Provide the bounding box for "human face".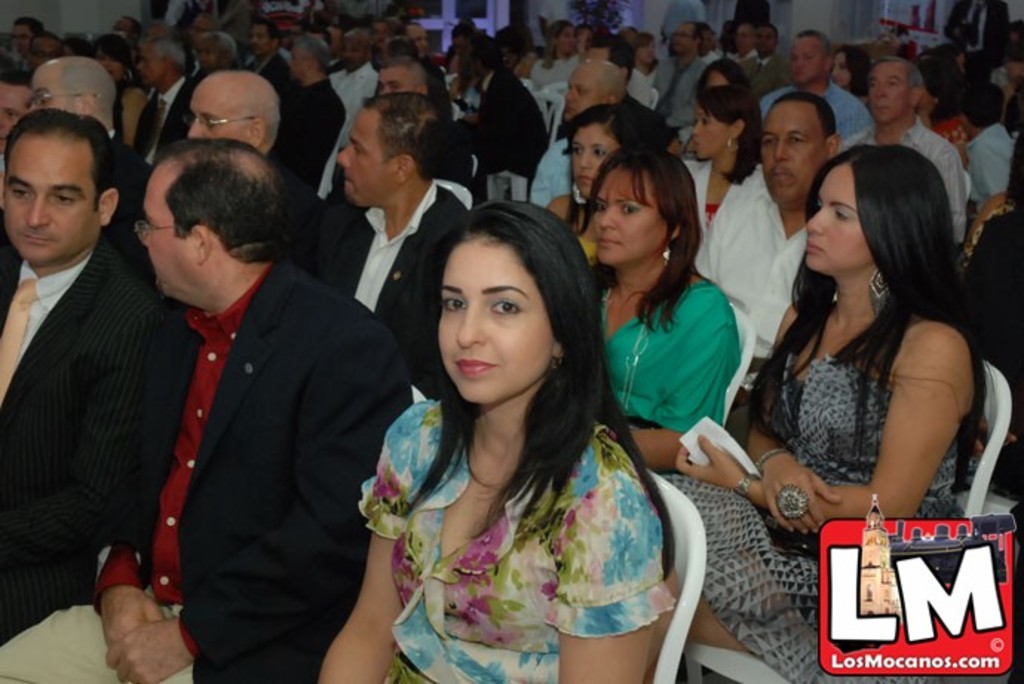
(left=438, top=237, right=552, bottom=398).
